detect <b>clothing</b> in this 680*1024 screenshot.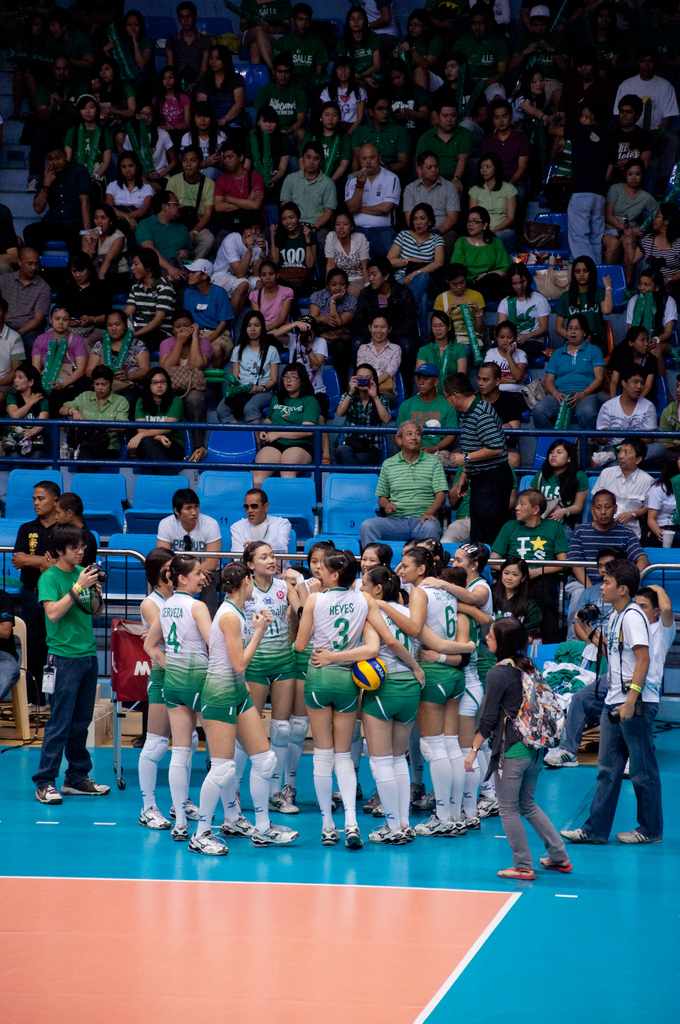
Detection: BBox(469, 456, 512, 521).
